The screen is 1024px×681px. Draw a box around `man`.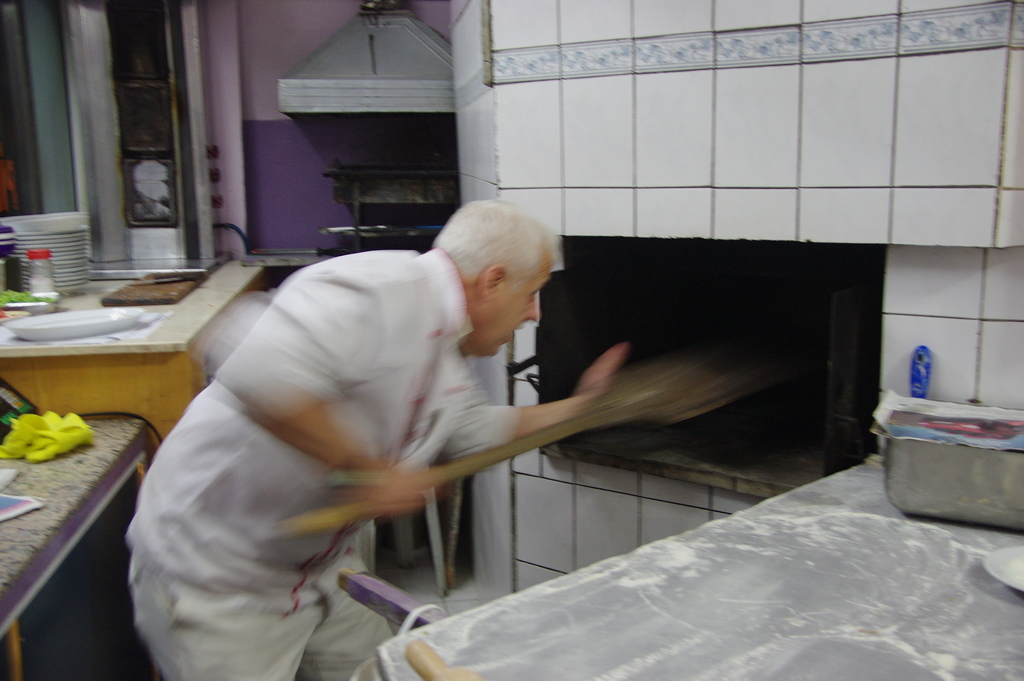
region(180, 192, 626, 646).
